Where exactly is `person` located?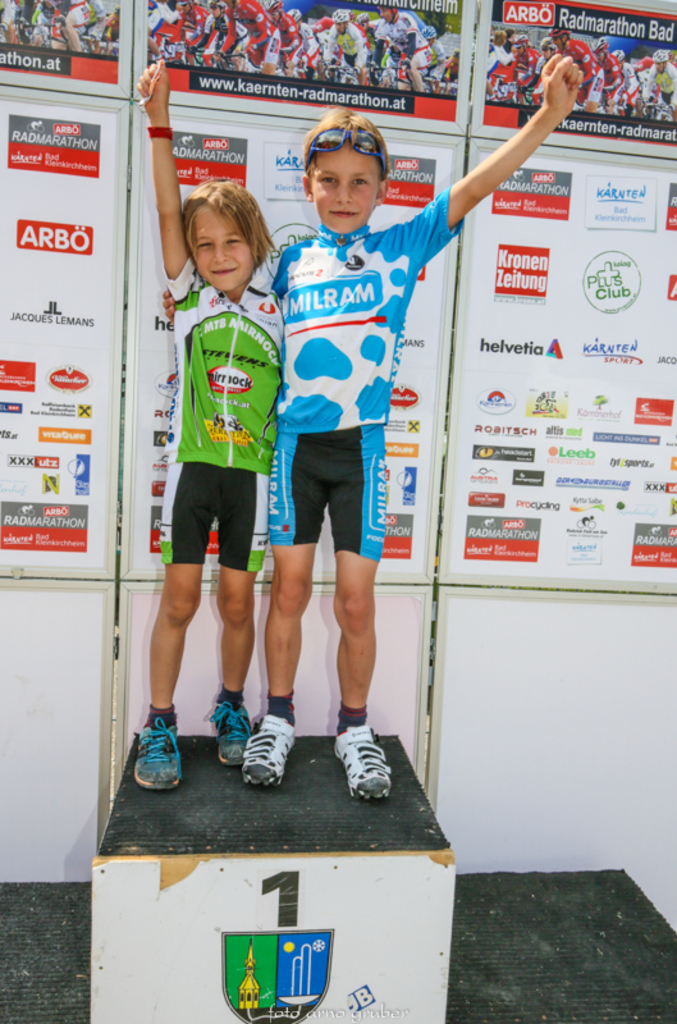
Its bounding box is {"left": 122, "top": 52, "right": 279, "bottom": 801}.
